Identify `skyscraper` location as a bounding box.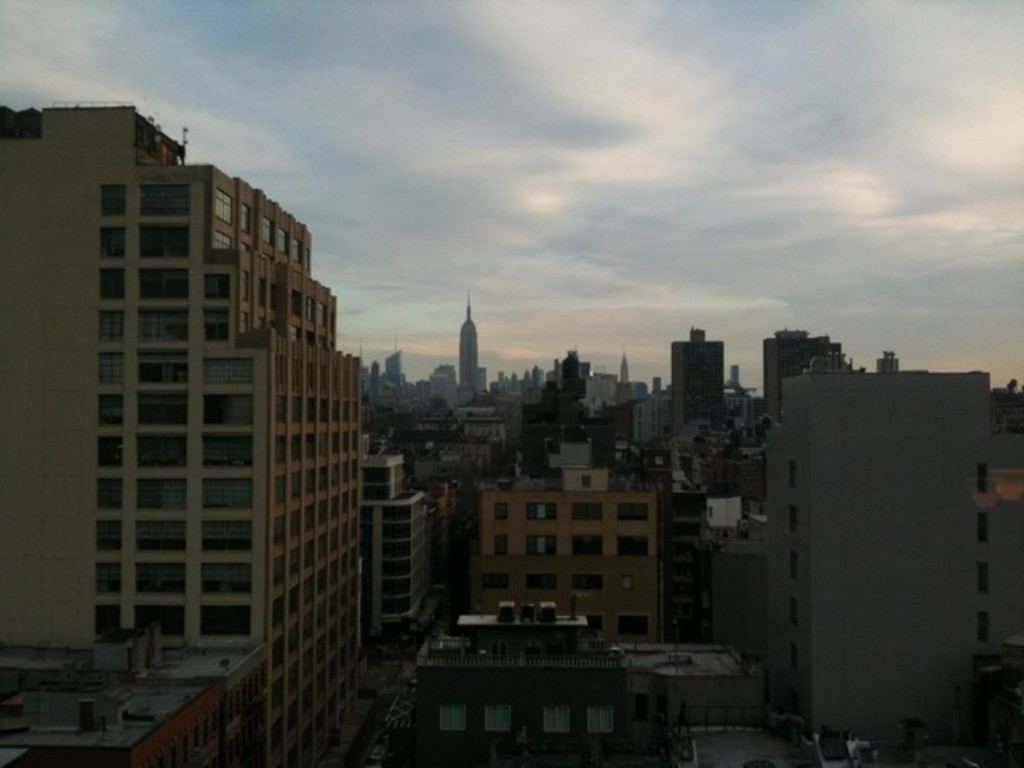
[left=458, top=285, right=483, bottom=389].
